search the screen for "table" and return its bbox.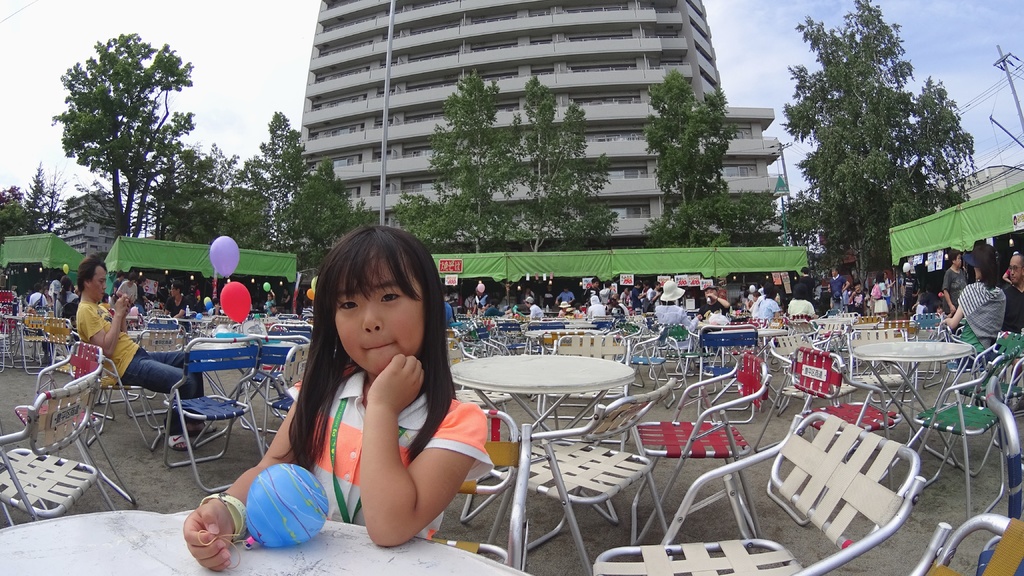
Found: 761, 321, 791, 345.
